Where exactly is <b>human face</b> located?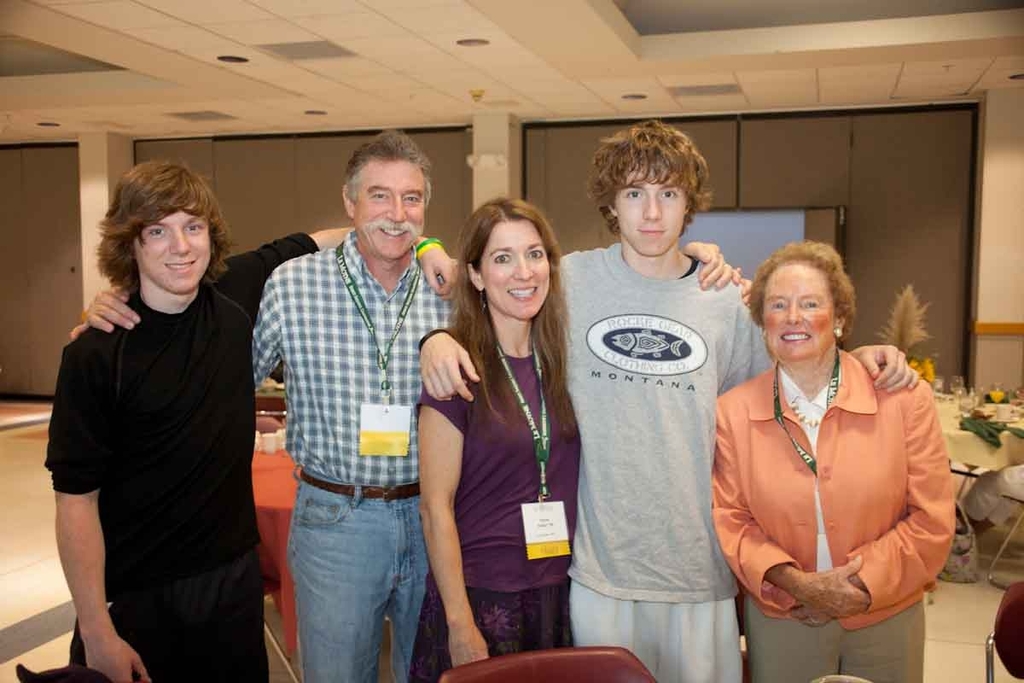
Its bounding box is region(349, 163, 425, 260).
